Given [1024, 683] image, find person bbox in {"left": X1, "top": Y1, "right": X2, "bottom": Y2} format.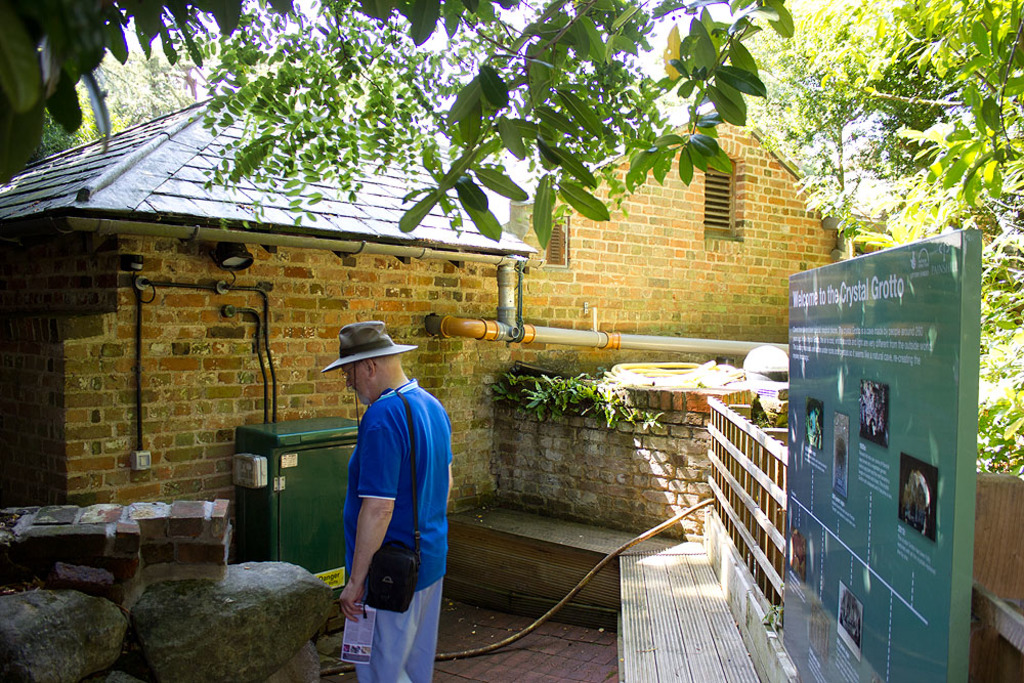
{"left": 342, "top": 324, "right": 466, "bottom": 682}.
